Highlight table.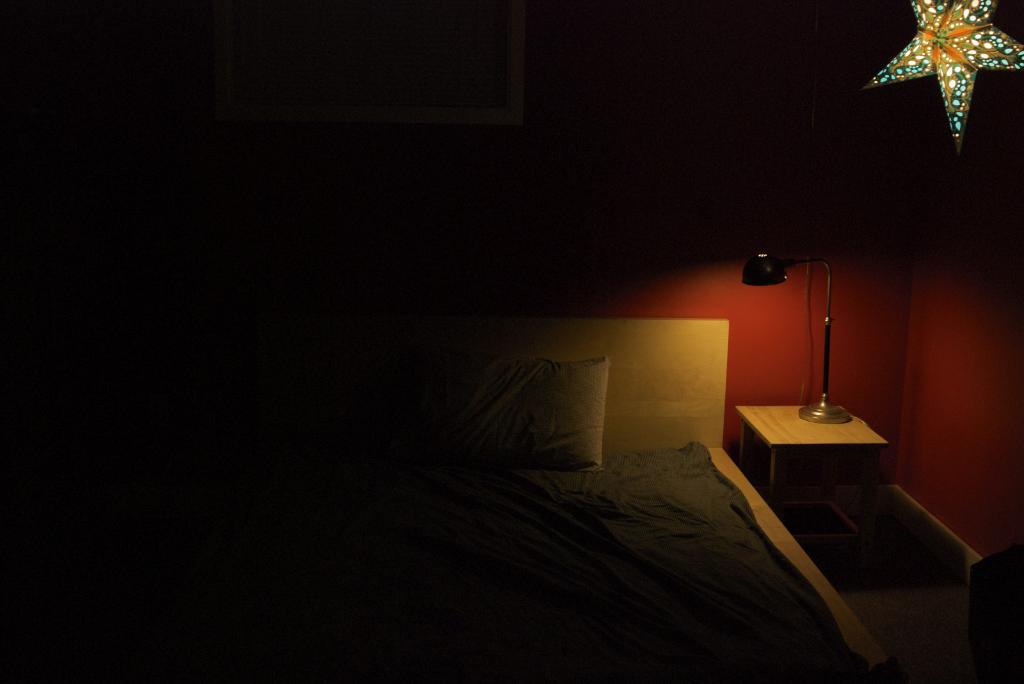
Highlighted region: [left=728, top=395, right=889, bottom=544].
